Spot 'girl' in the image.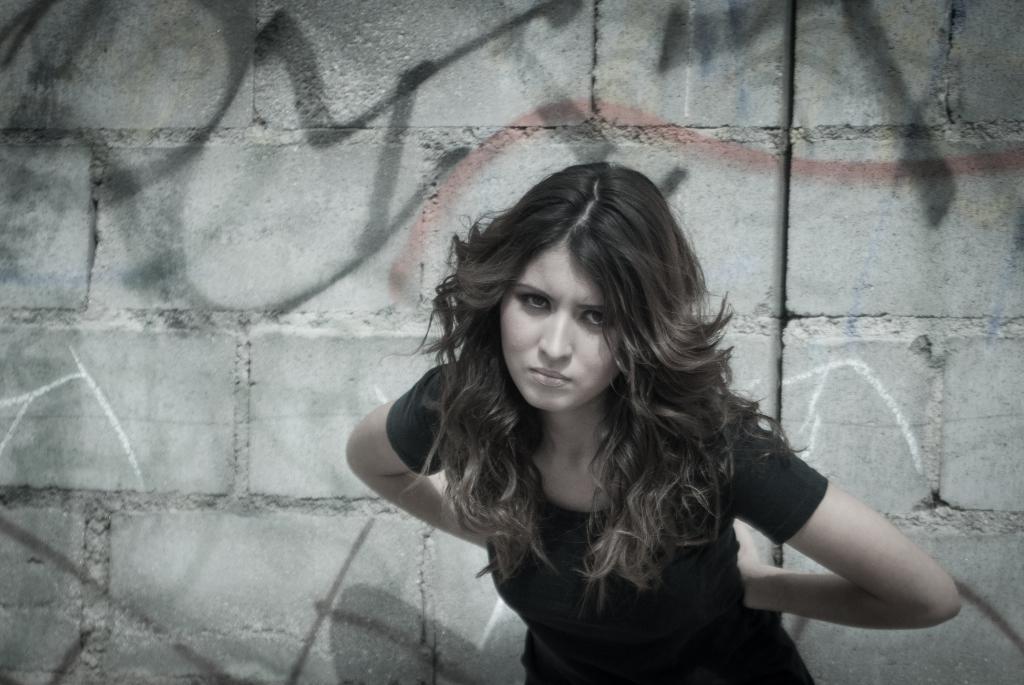
'girl' found at bbox(345, 157, 960, 684).
